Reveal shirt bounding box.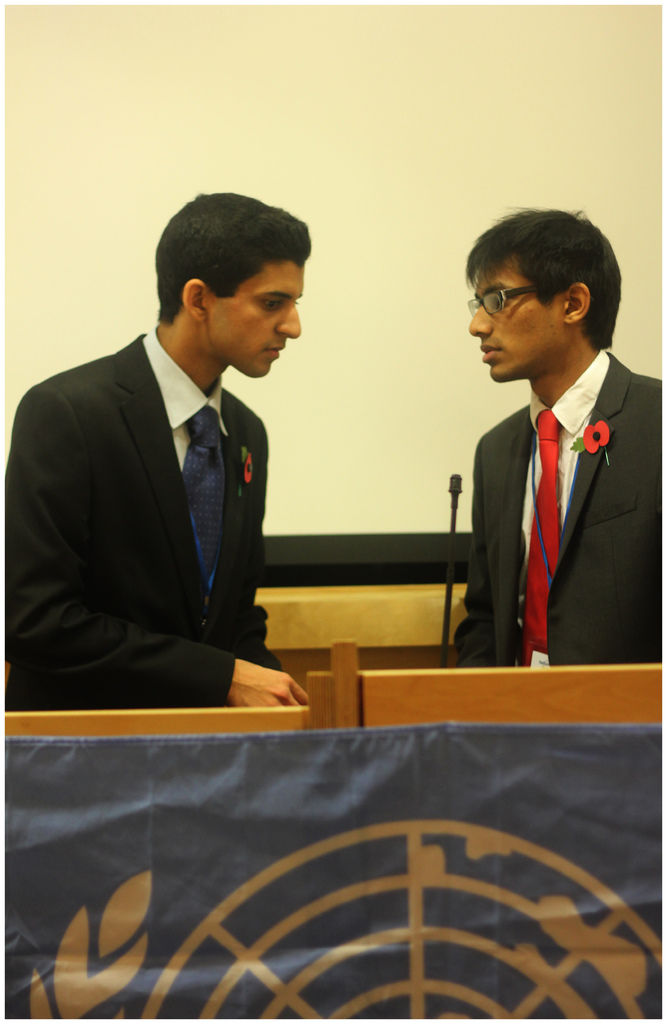
Revealed: rect(140, 324, 233, 481).
